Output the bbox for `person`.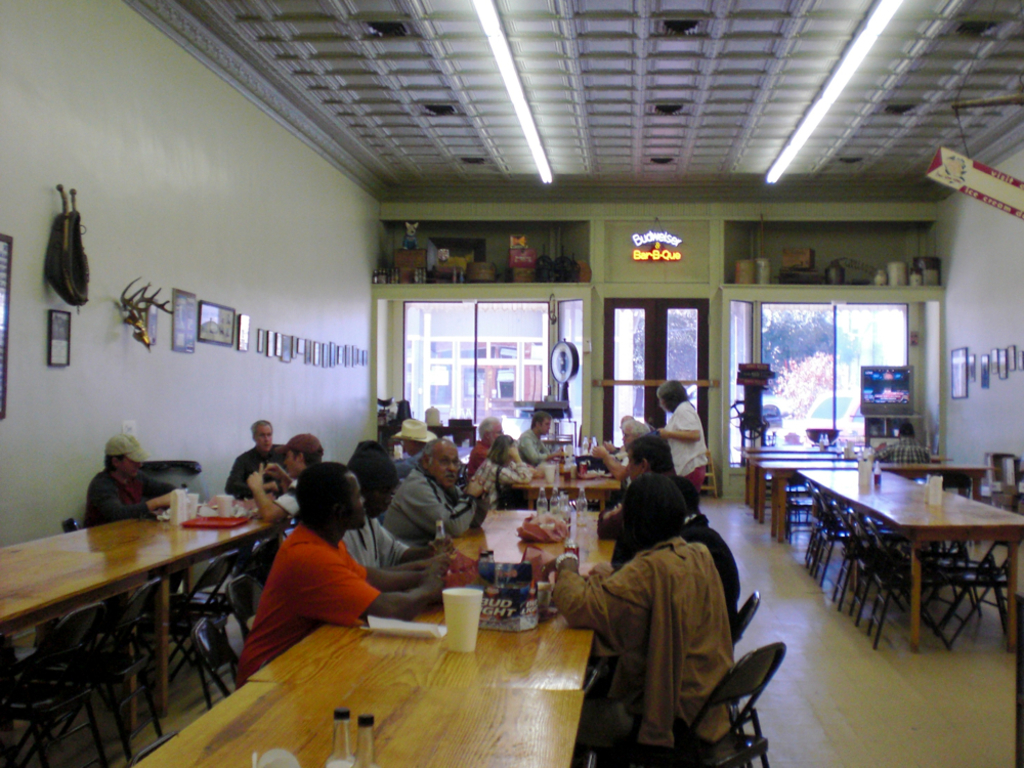
[225,419,288,494].
